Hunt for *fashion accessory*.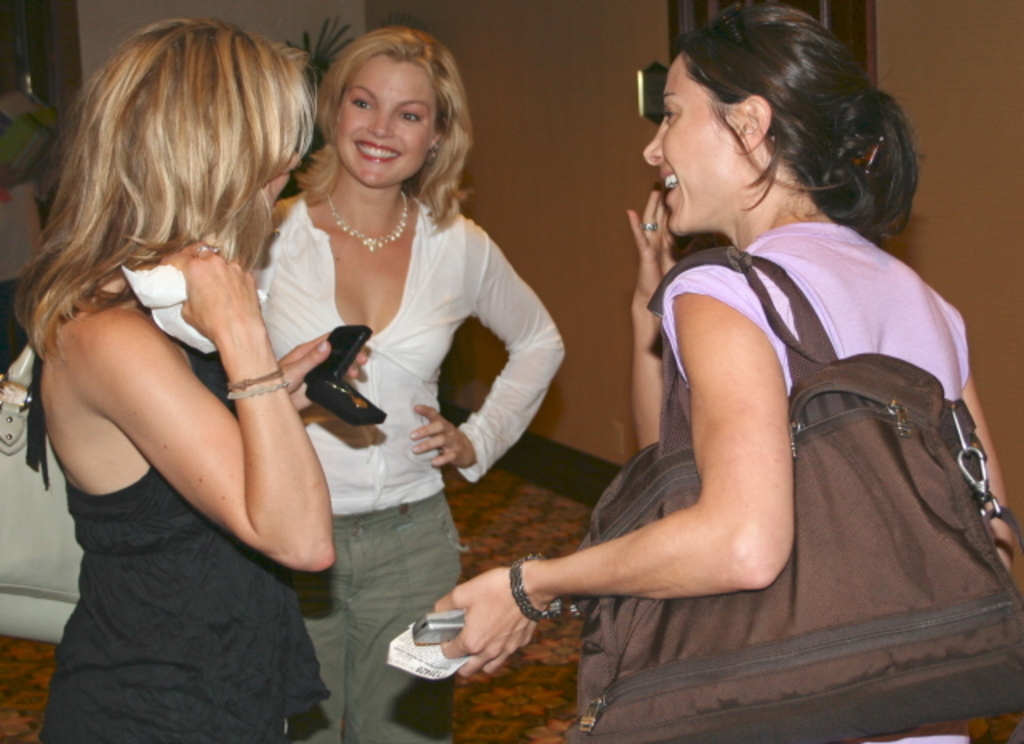
Hunted down at Rect(843, 126, 891, 178).
